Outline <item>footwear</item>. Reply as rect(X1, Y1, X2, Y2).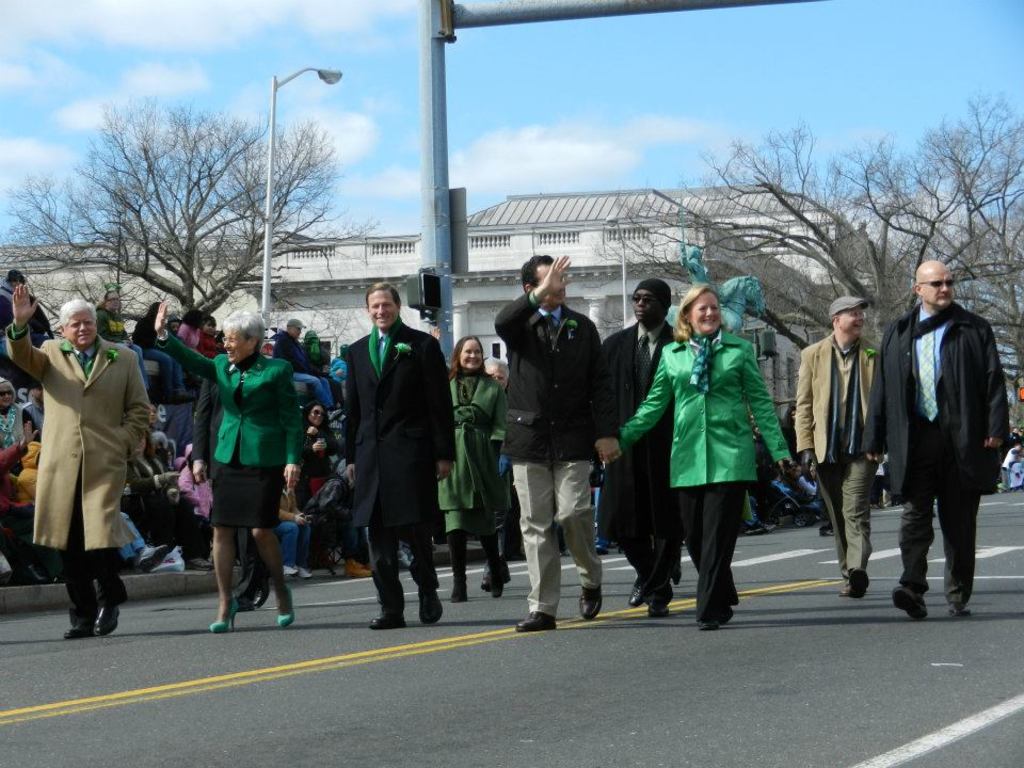
rect(851, 565, 866, 591).
